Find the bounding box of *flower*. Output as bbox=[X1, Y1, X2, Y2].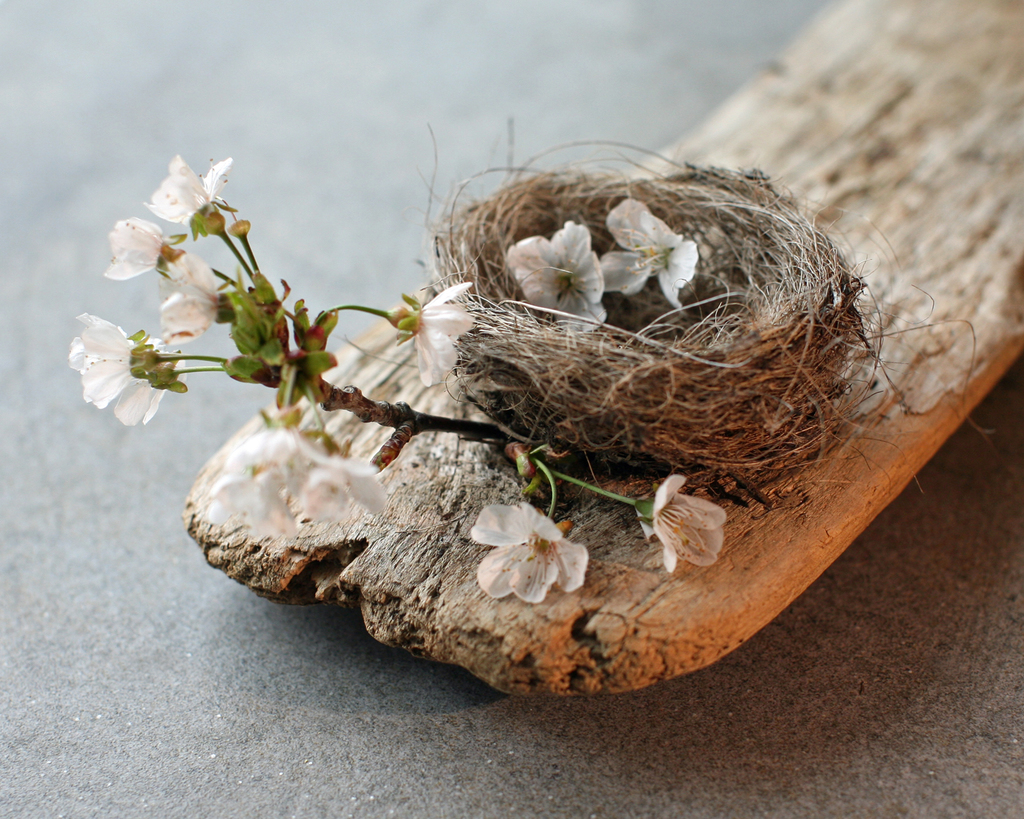
bbox=[66, 316, 193, 425].
